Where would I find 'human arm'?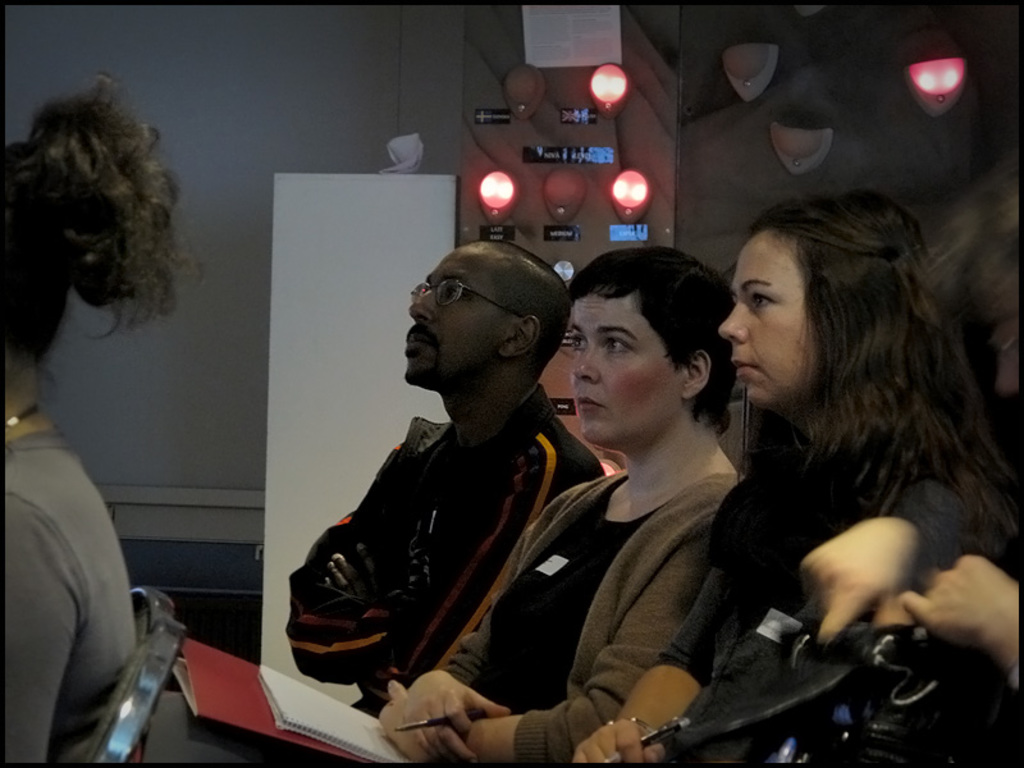
At bbox=[285, 445, 411, 682].
